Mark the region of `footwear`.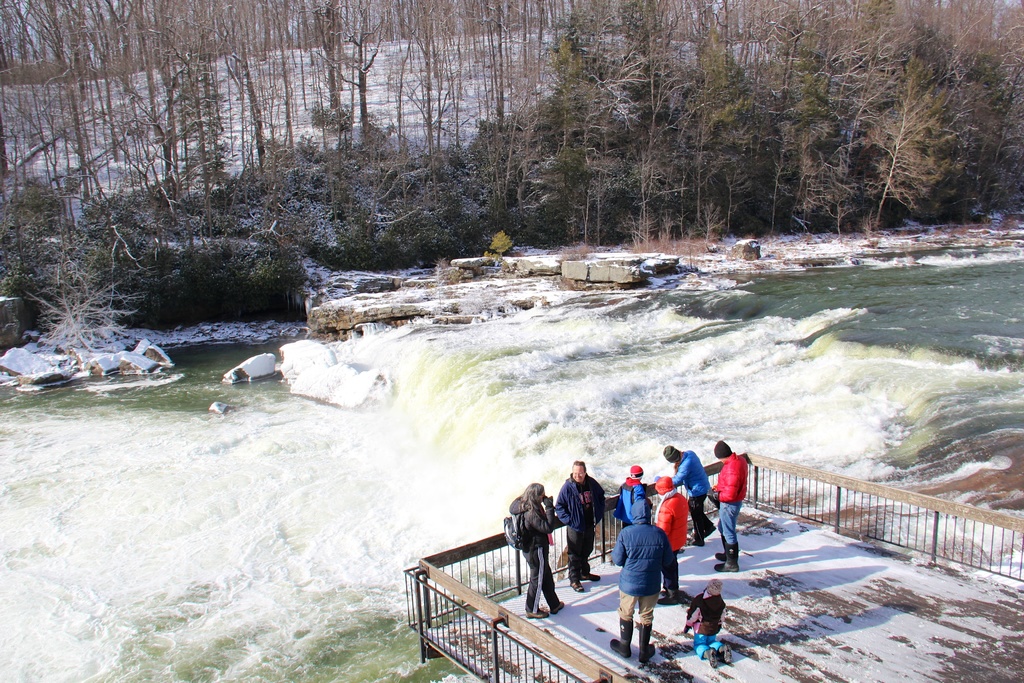
Region: 706 646 723 668.
